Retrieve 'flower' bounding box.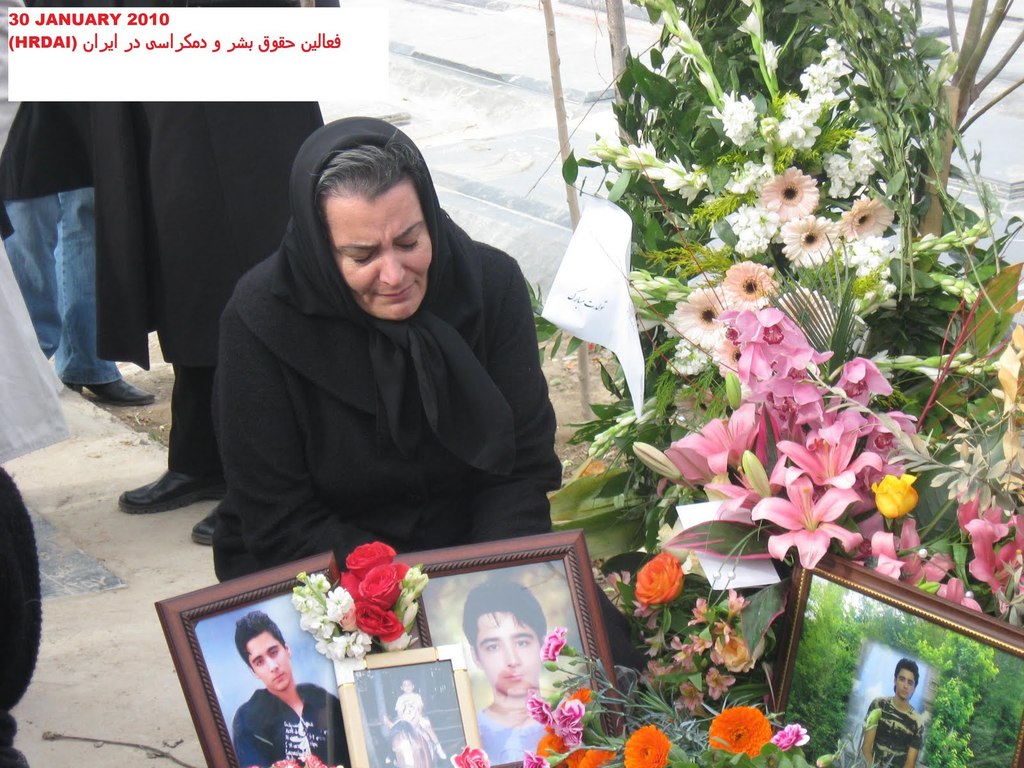
Bounding box: [left=282, top=528, right=429, bottom=655].
